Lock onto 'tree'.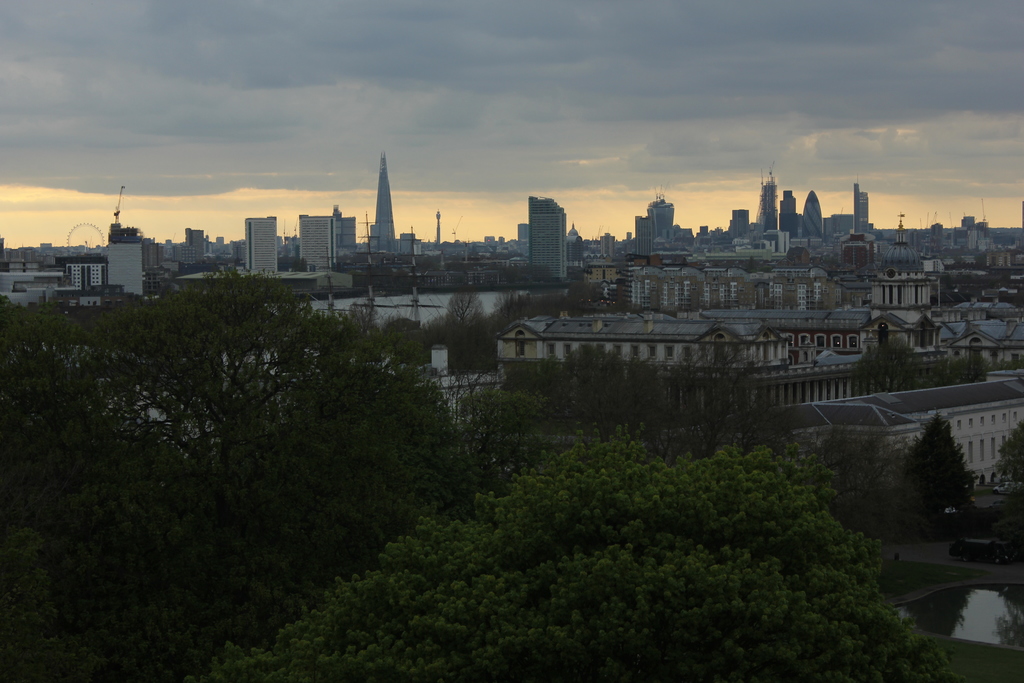
Locked: select_region(0, 251, 451, 682).
